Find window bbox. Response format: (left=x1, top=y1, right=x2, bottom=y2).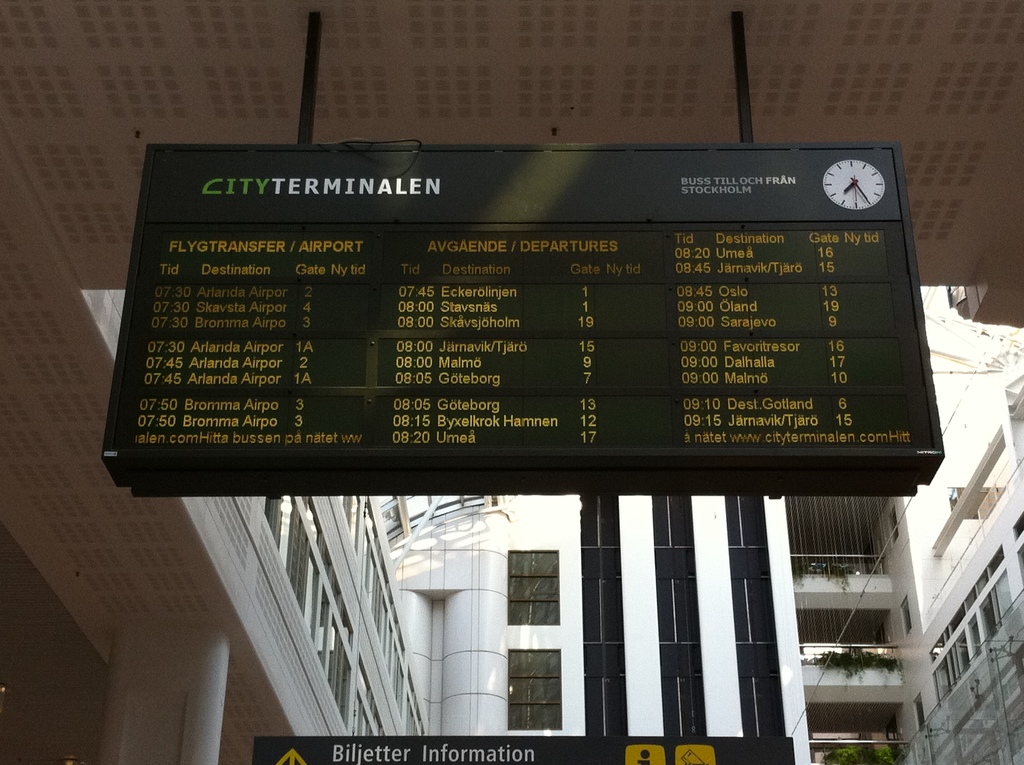
(left=507, top=648, right=568, bottom=733).
